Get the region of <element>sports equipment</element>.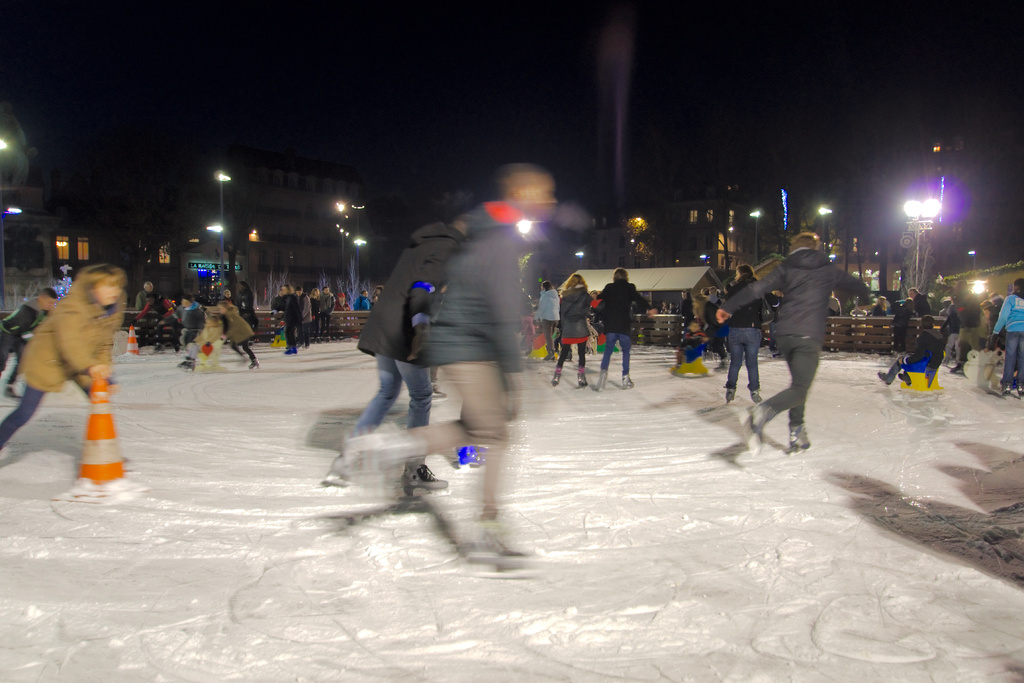
<box>179,360,193,374</box>.
